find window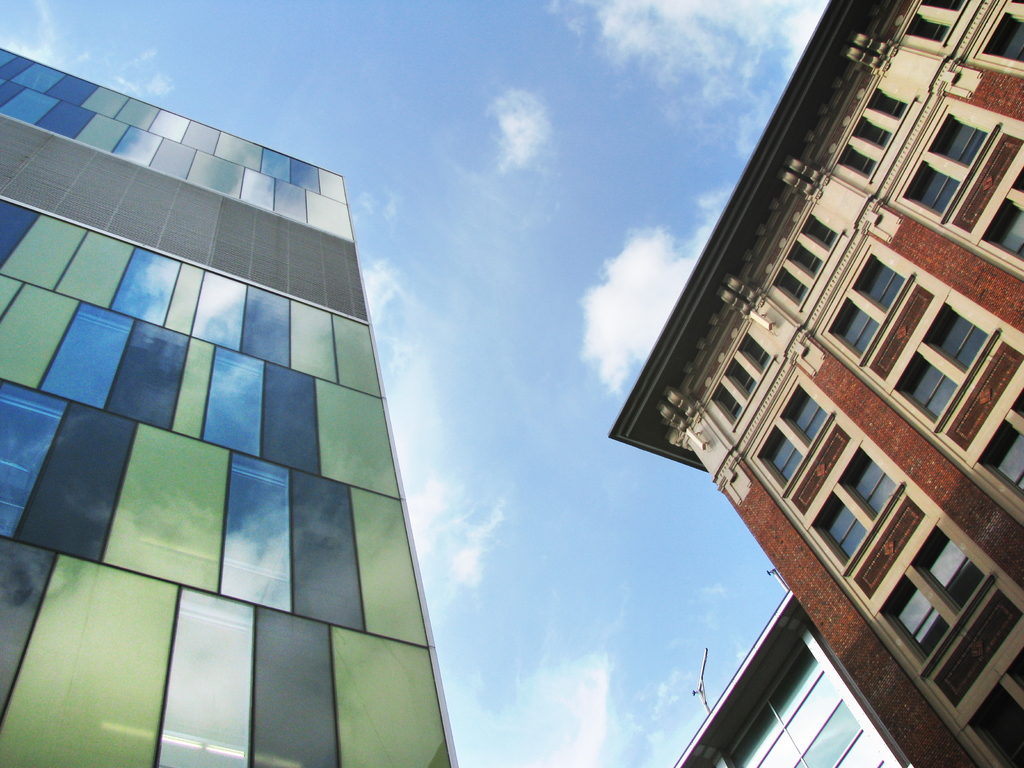
<box>872,95,904,118</box>
